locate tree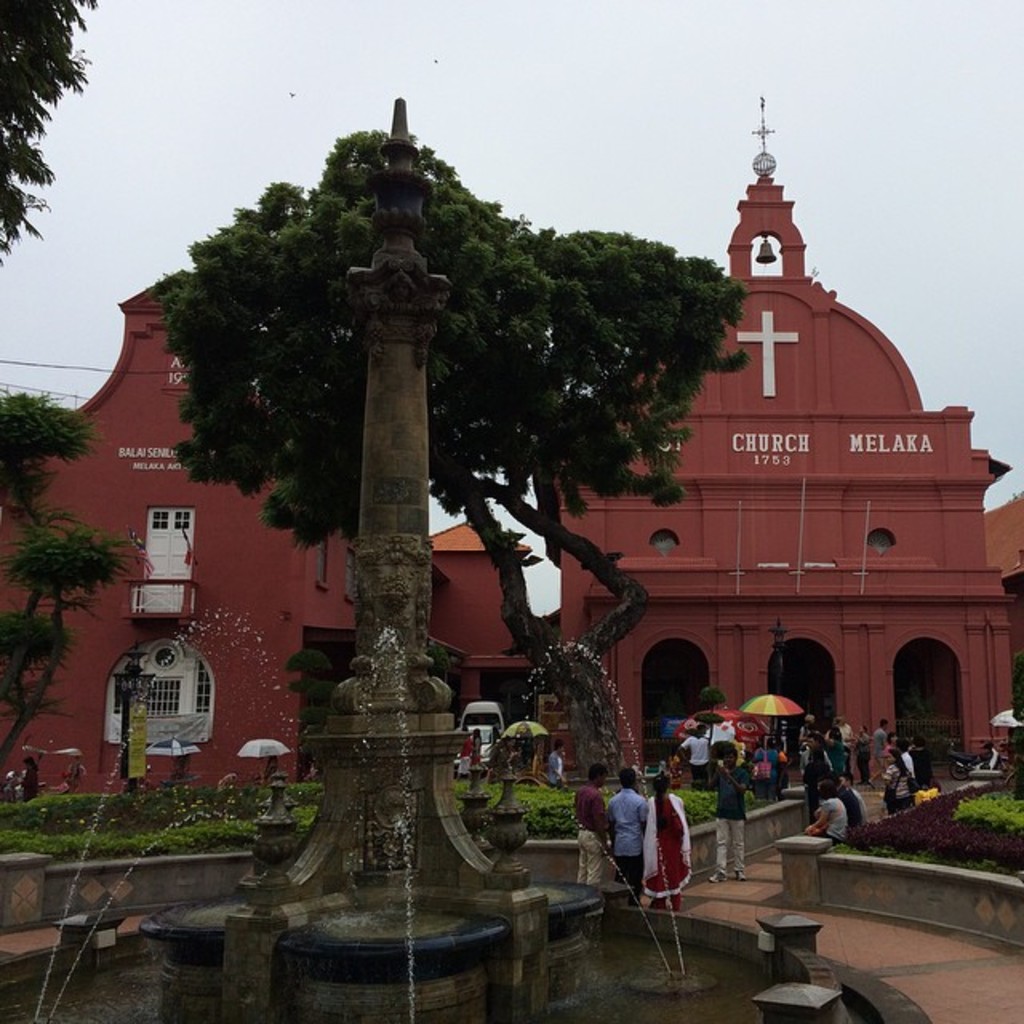
bbox(0, 381, 146, 802)
